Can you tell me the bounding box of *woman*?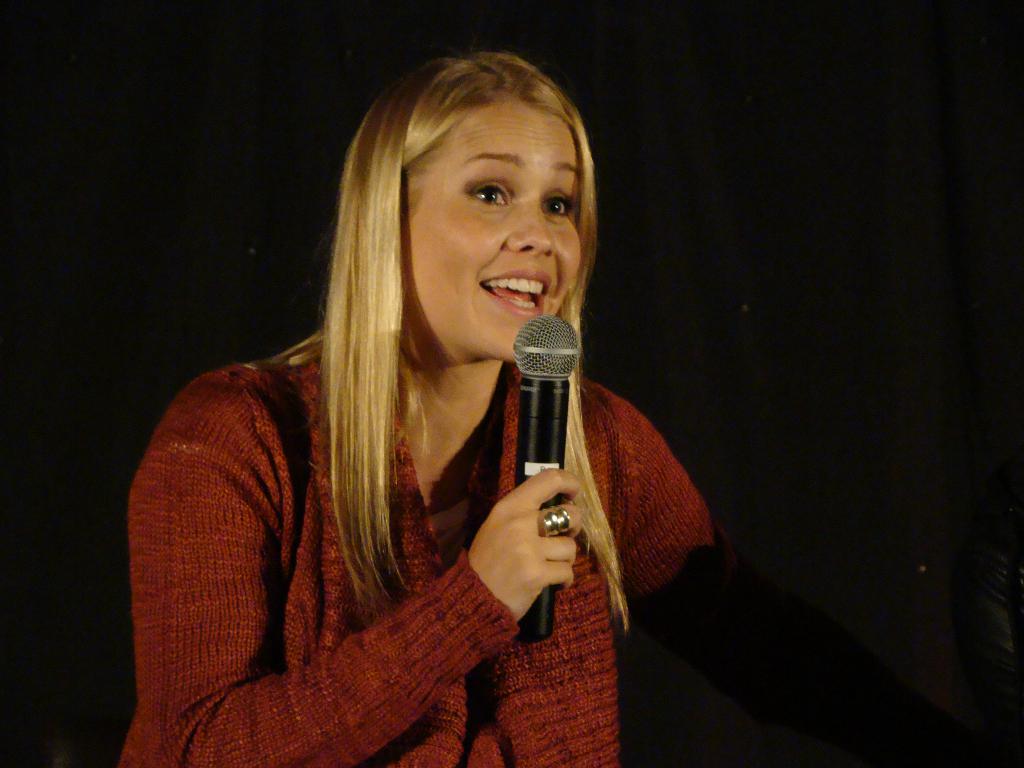
Rect(125, 51, 805, 749).
